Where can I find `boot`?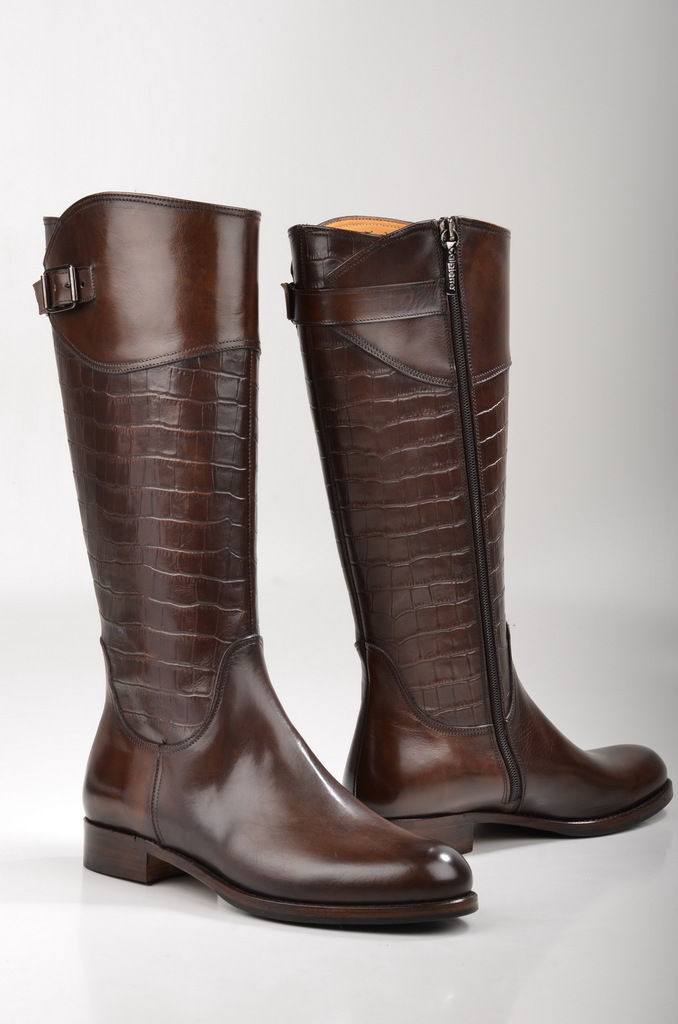
You can find it at (x1=40, y1=178, x2=456, y2=893).
